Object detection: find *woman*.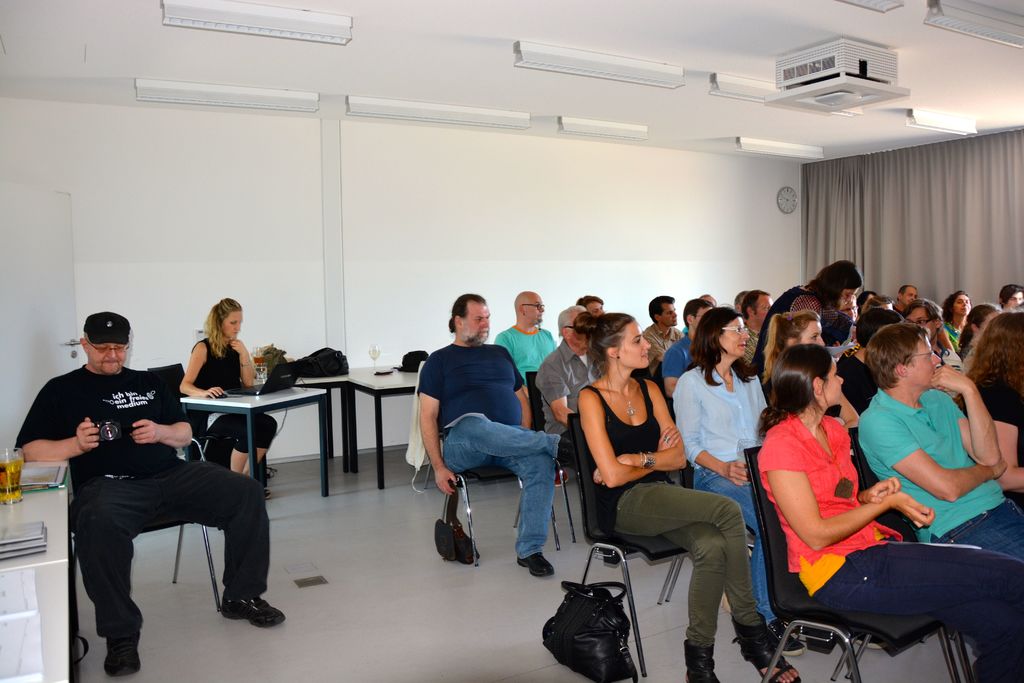
[760,338,1023,682].
